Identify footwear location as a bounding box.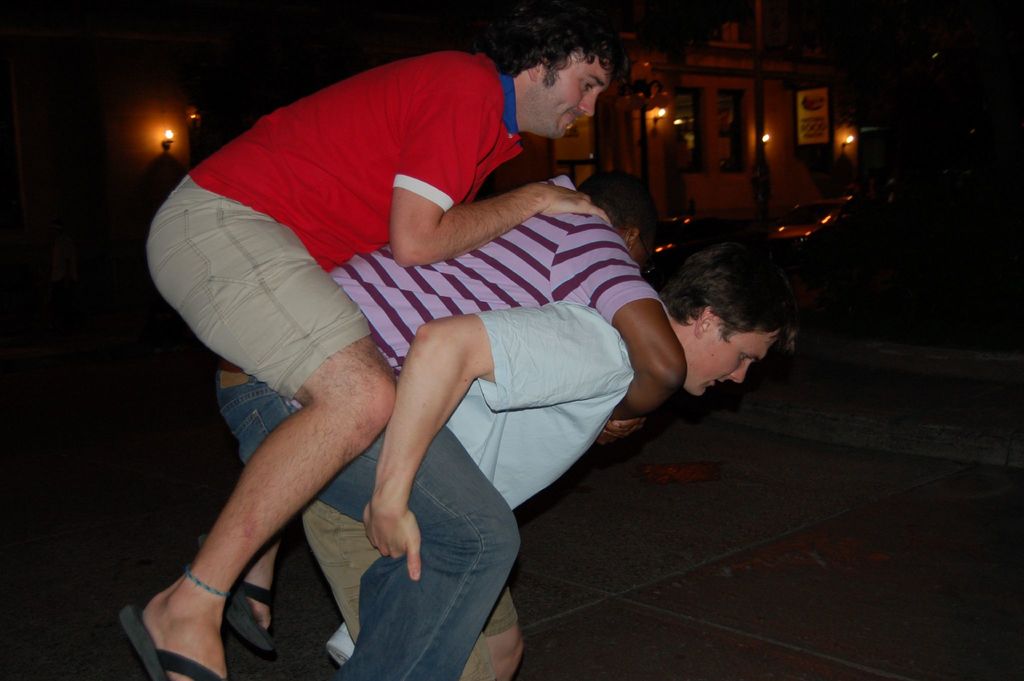
[x1=203, y1=540, x2=282, y2=653].
